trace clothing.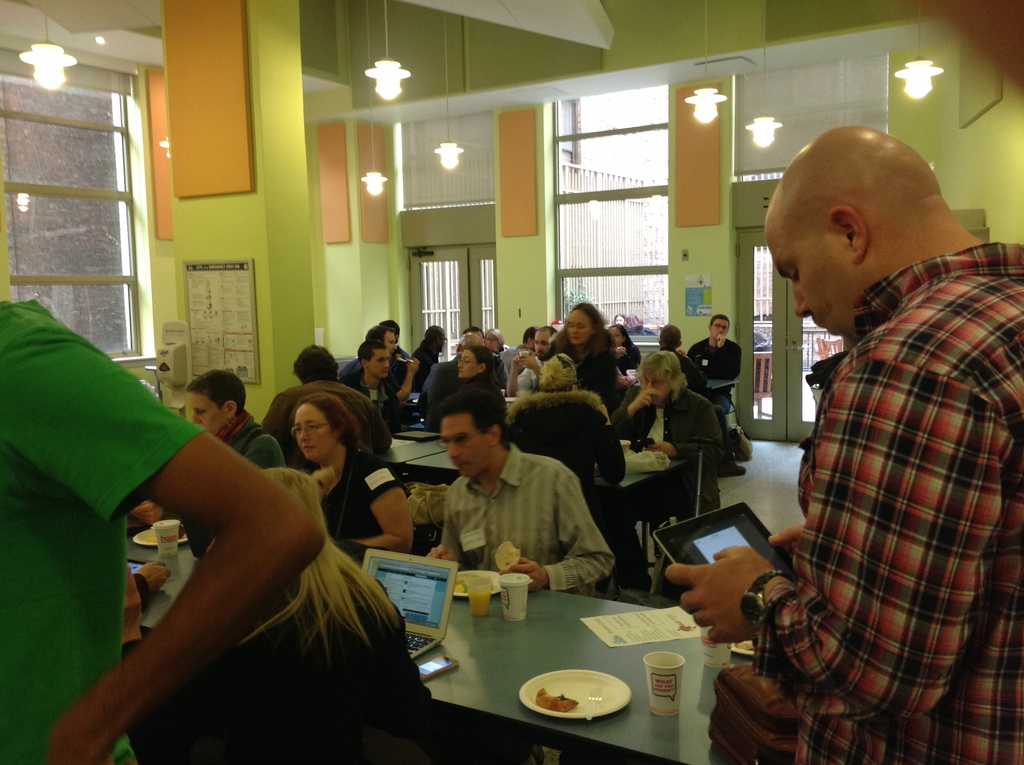
Traced to detection(217, 412, 293, 474).
